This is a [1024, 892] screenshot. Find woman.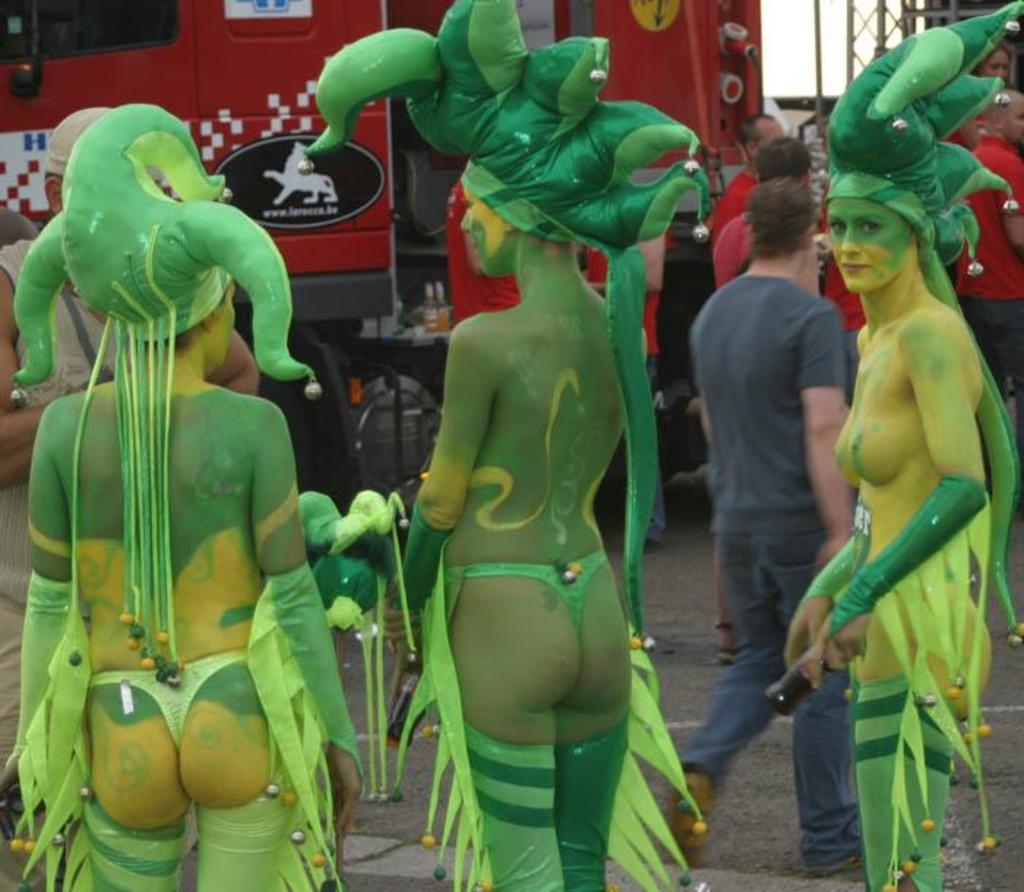
Bounding box: l=767, t=113, r=1021, b=850.
